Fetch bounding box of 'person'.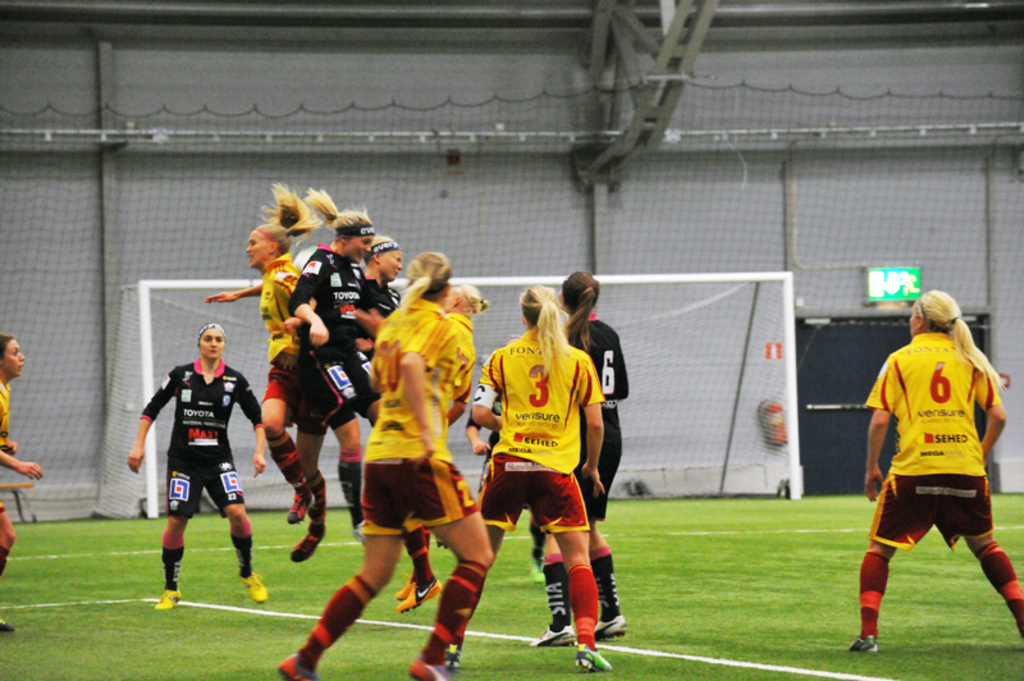
Bbox: 275 246 493 680.
